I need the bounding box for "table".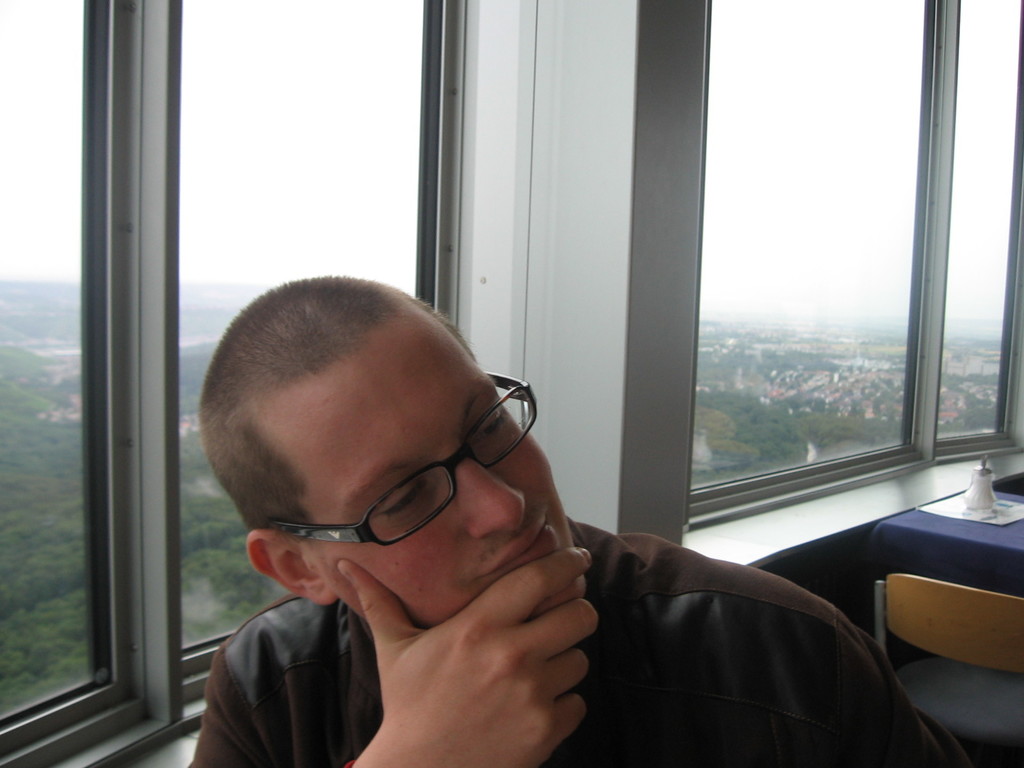
Here it is: x1=868 y1=487 x2=1023 y2=595.
